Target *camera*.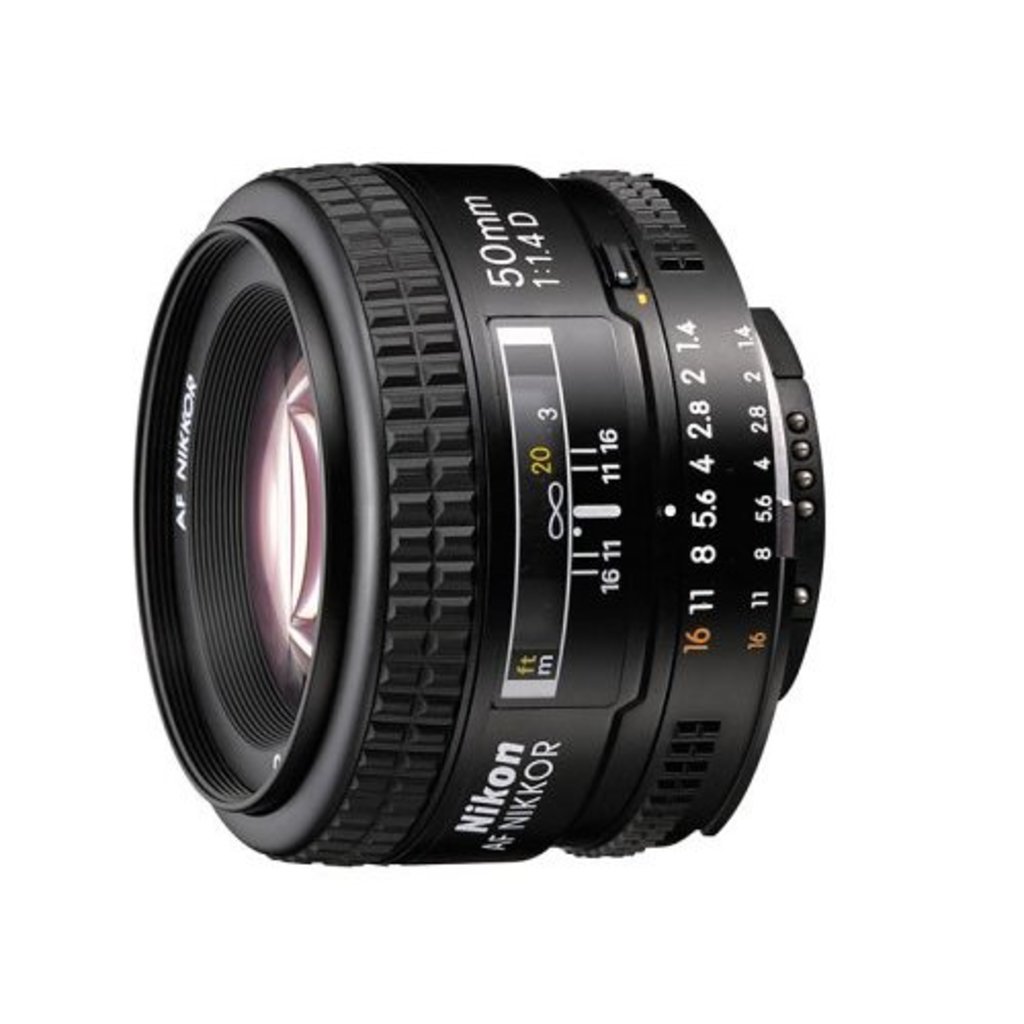
Target region: (129,164,836,866).
